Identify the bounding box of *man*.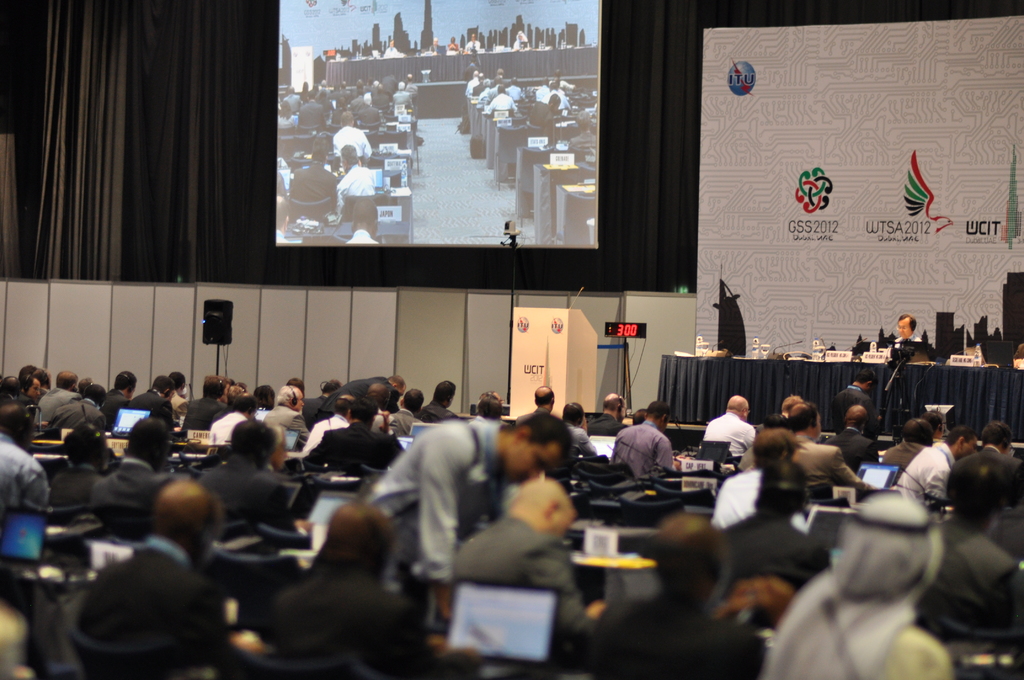
<region>403, 74, 420, 93</region>.
